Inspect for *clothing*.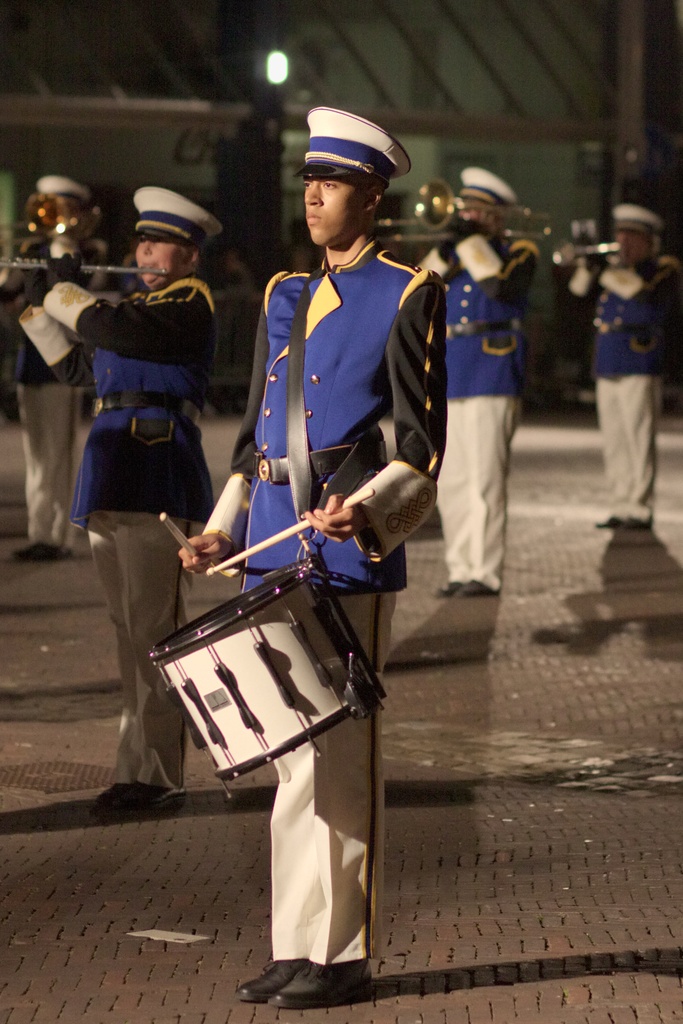
Inspection: Rect(52, 223, 227, 696).
